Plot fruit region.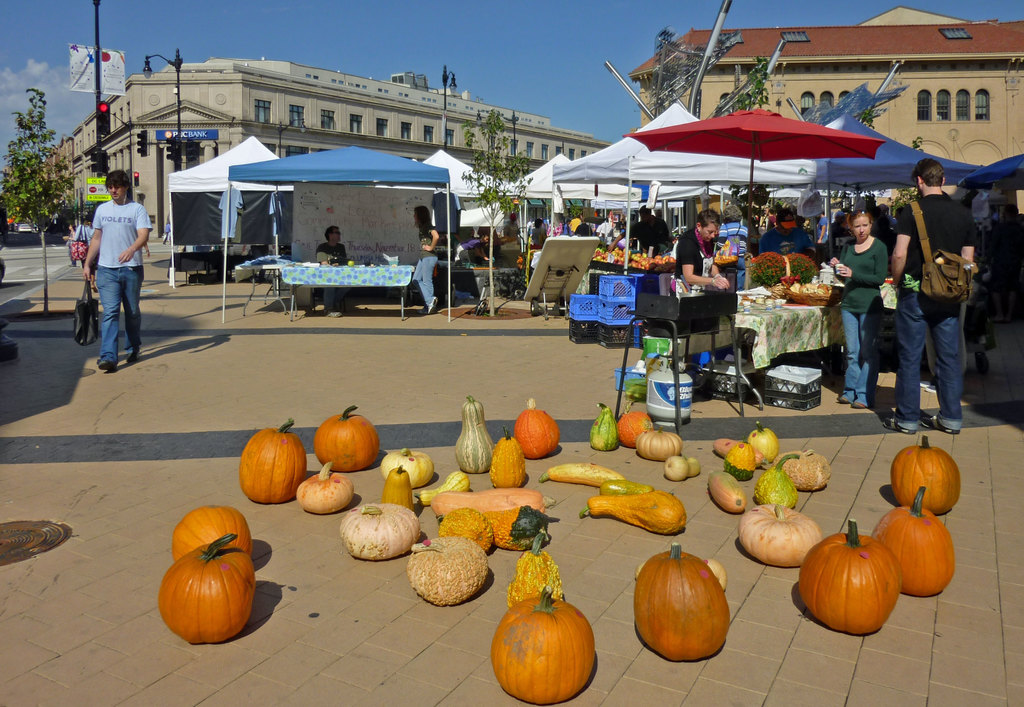
Plotted at left=488, top=427, right=525, bottom=487.
